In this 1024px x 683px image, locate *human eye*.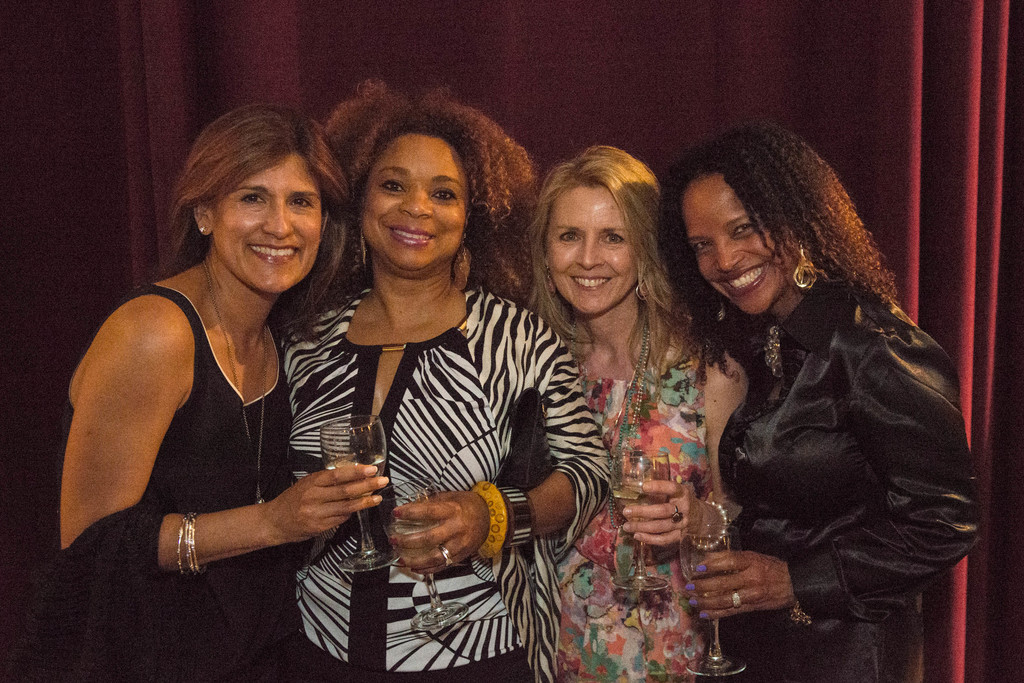
Bounding box: <bbox>237, 194, 269, 210</bbox>.
